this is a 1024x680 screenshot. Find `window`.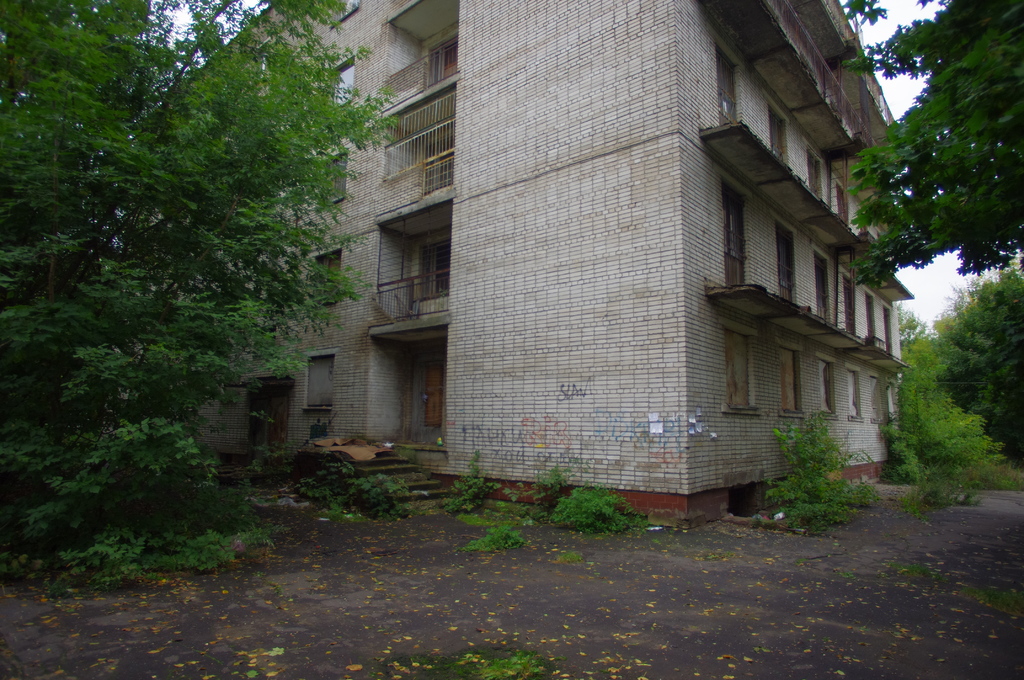
Bounding box: pyautogui.locateOnScreen(778, 344, 801, 412).
